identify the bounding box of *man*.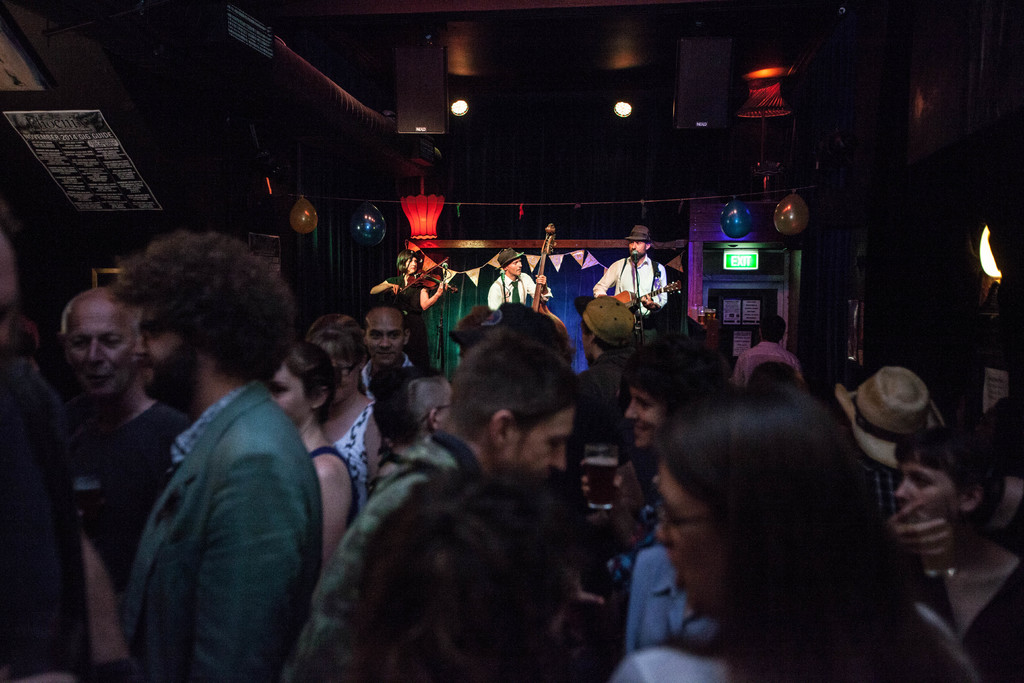
[left=595, top=226, right=675, bottom=324].
